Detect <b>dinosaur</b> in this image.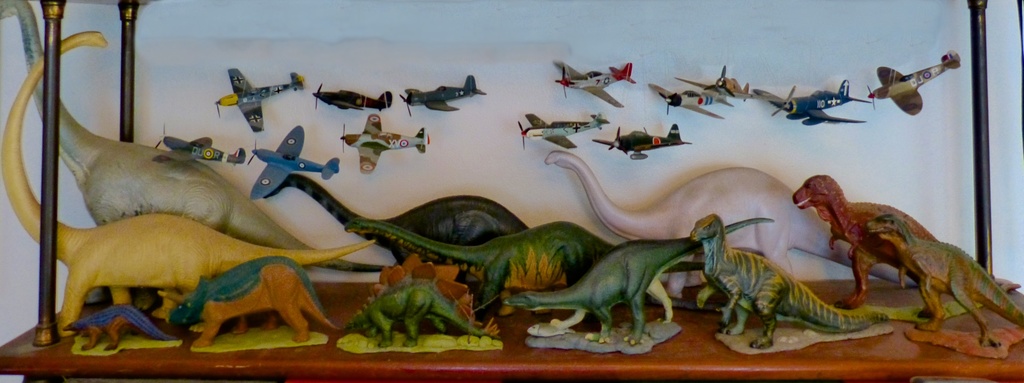
Detection: bbox=[495, 219, 774, 345].
